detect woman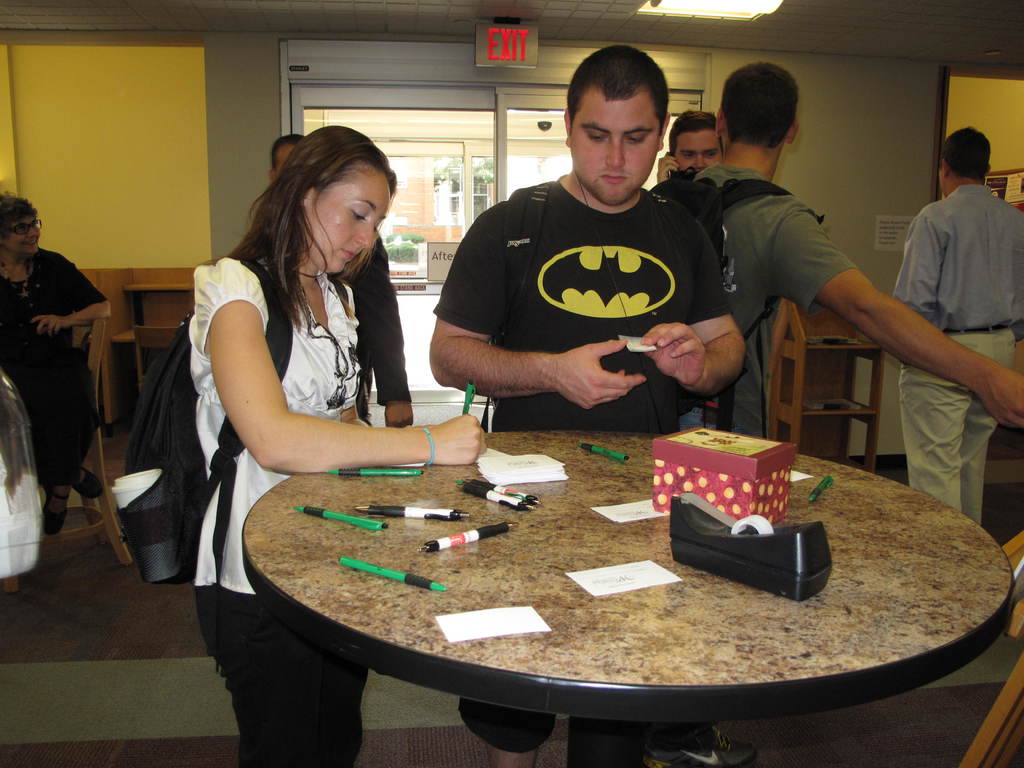
(191, 125, 486, 767)
